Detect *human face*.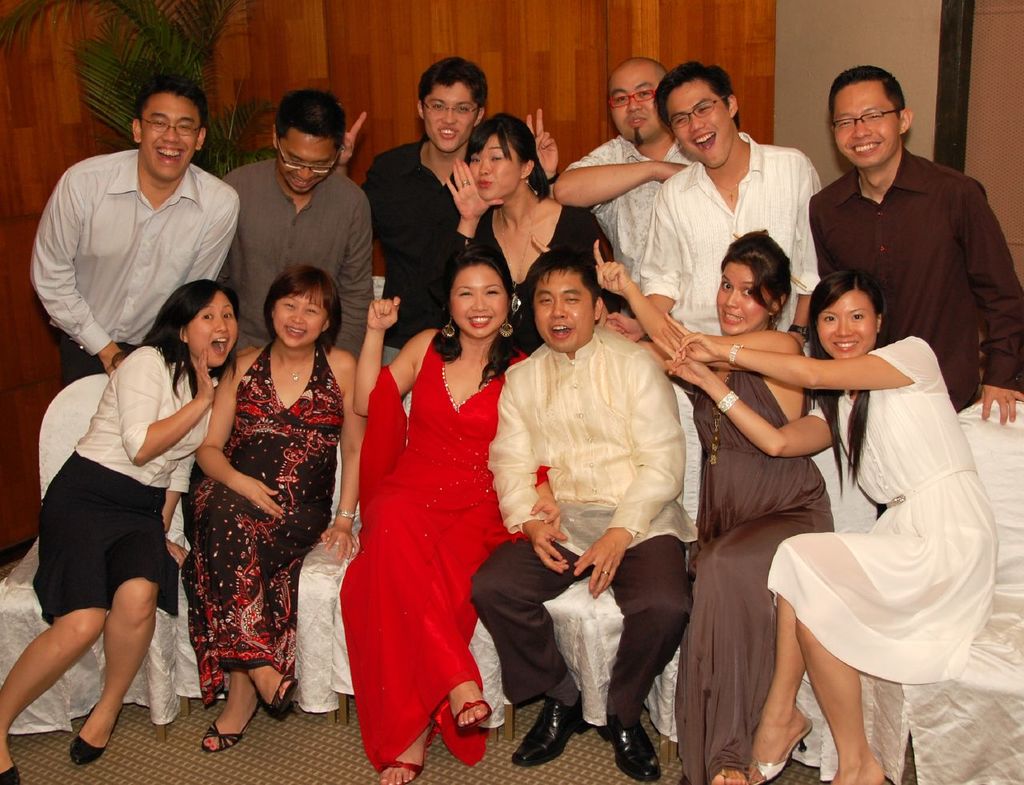
Detected at [470, 130, 521, 200].
